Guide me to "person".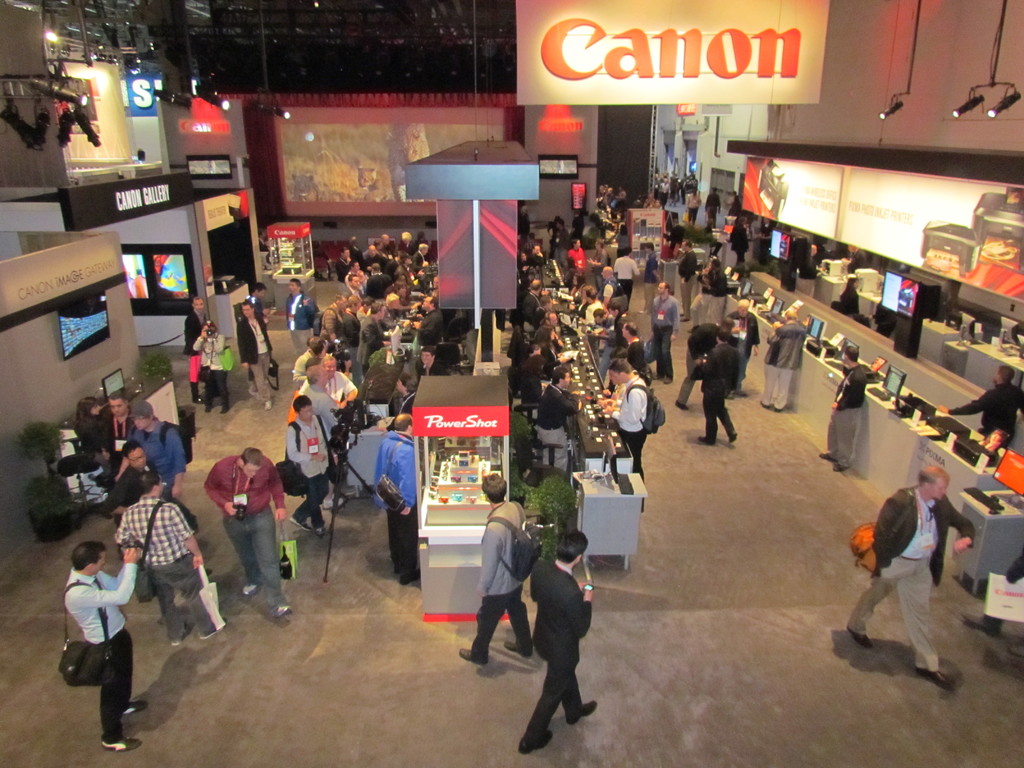
Guidance: 282/399/332/539.
